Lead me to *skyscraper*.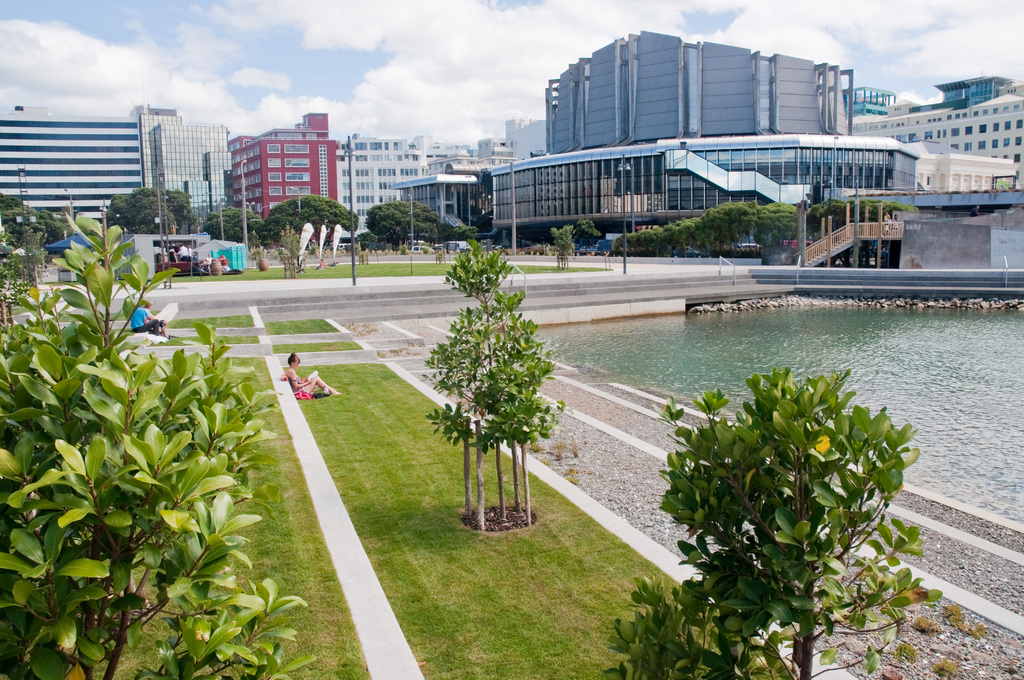
Lead to (x1=120, y1=95, x2=216, y2=211).
